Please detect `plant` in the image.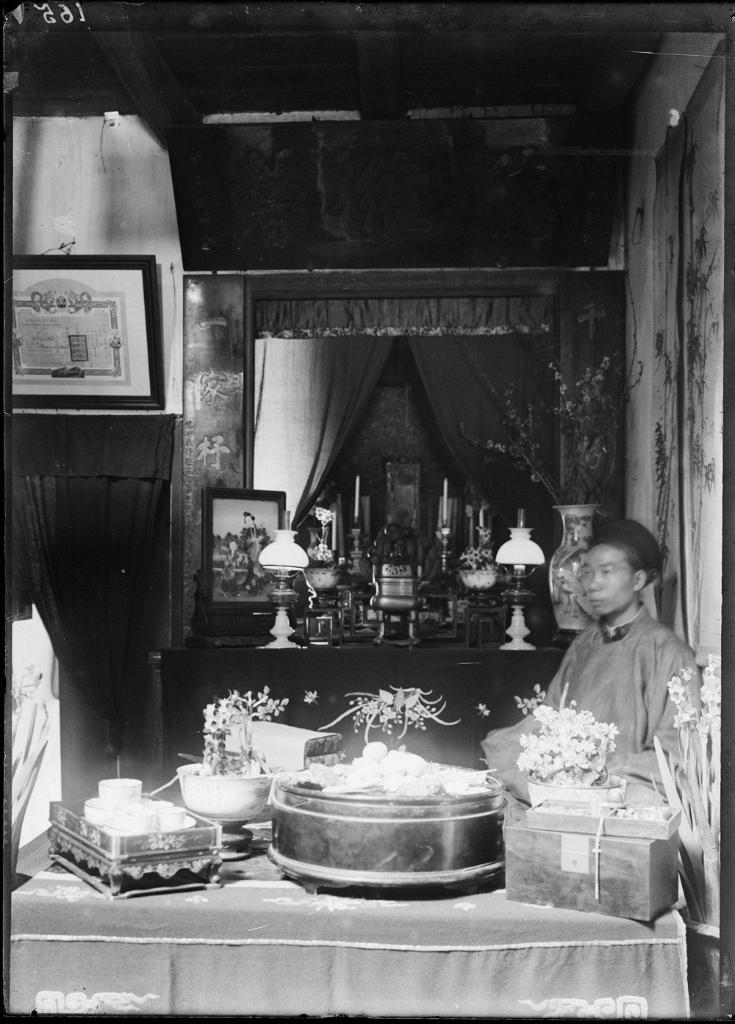
<region>393, 679, 602, 786</region>.
